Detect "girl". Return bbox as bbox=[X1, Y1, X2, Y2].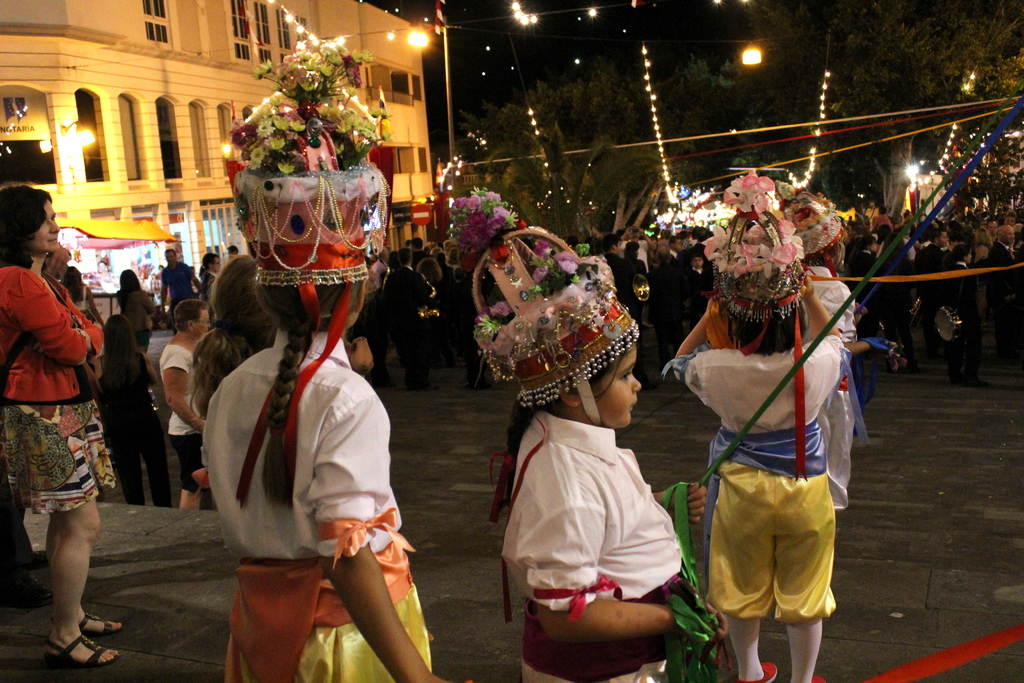
bbox=[192, 249, 275, 409].
